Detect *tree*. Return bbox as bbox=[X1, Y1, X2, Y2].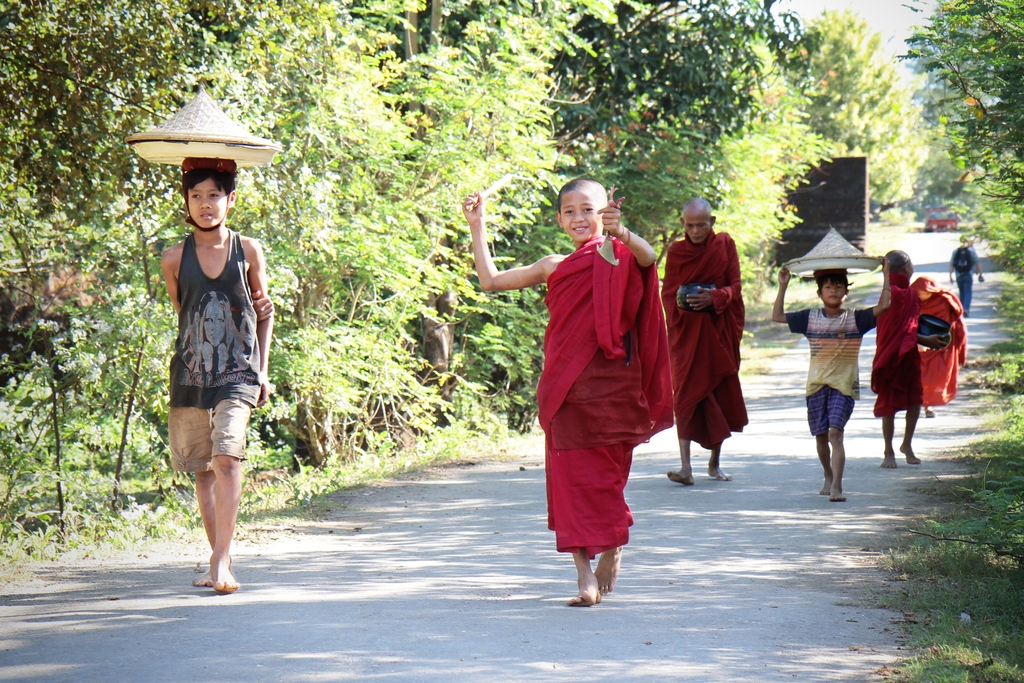
bbox=[728, 7, 822, 270].
